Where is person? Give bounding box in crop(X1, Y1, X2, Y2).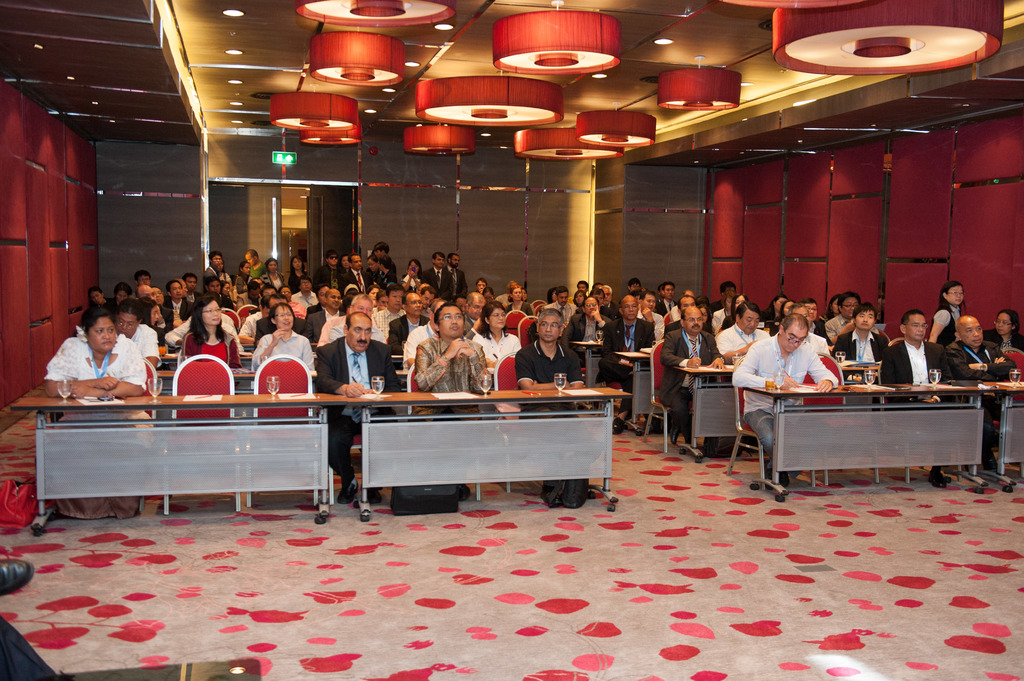
crop(873, 309, 960, 490).
